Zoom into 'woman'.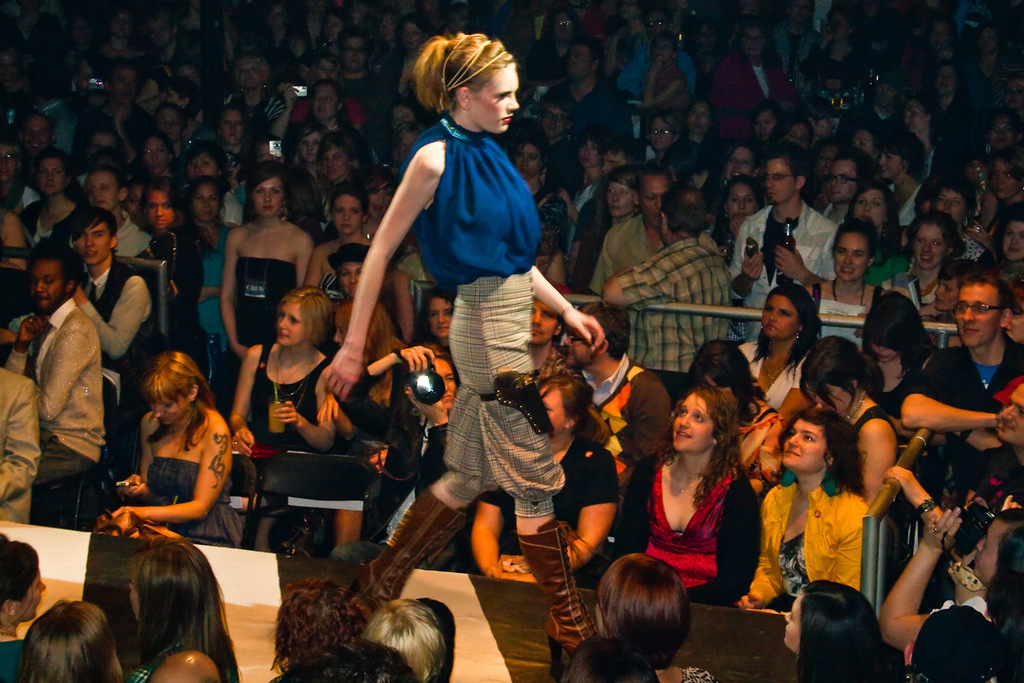
Zoom target: BBox(160, 71, 204, 136).
